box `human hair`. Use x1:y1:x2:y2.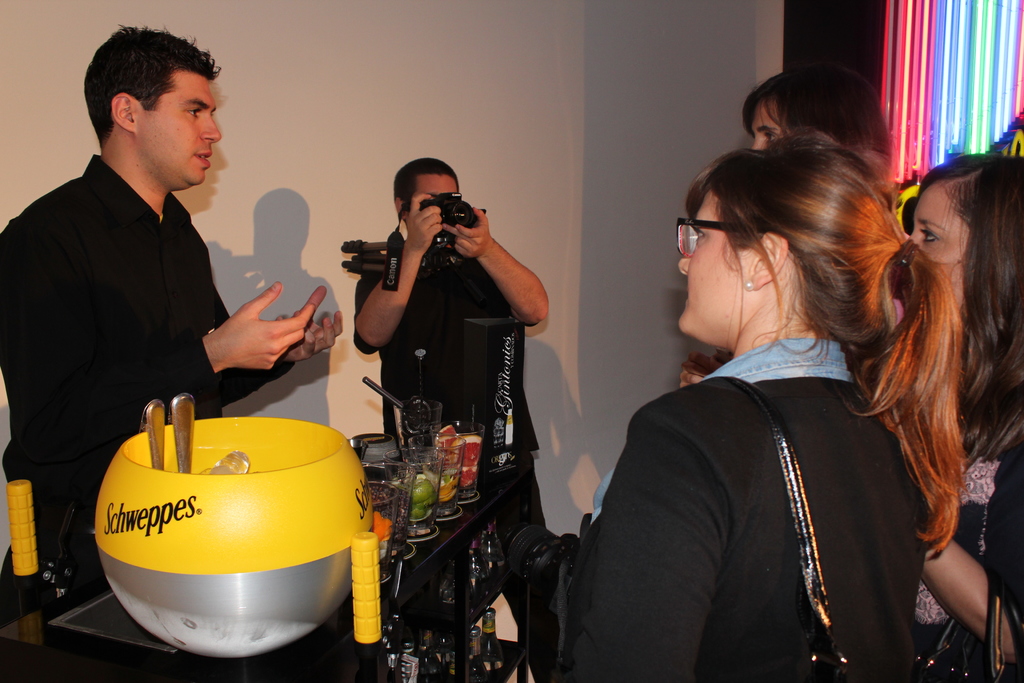
917:153:1023:477.
